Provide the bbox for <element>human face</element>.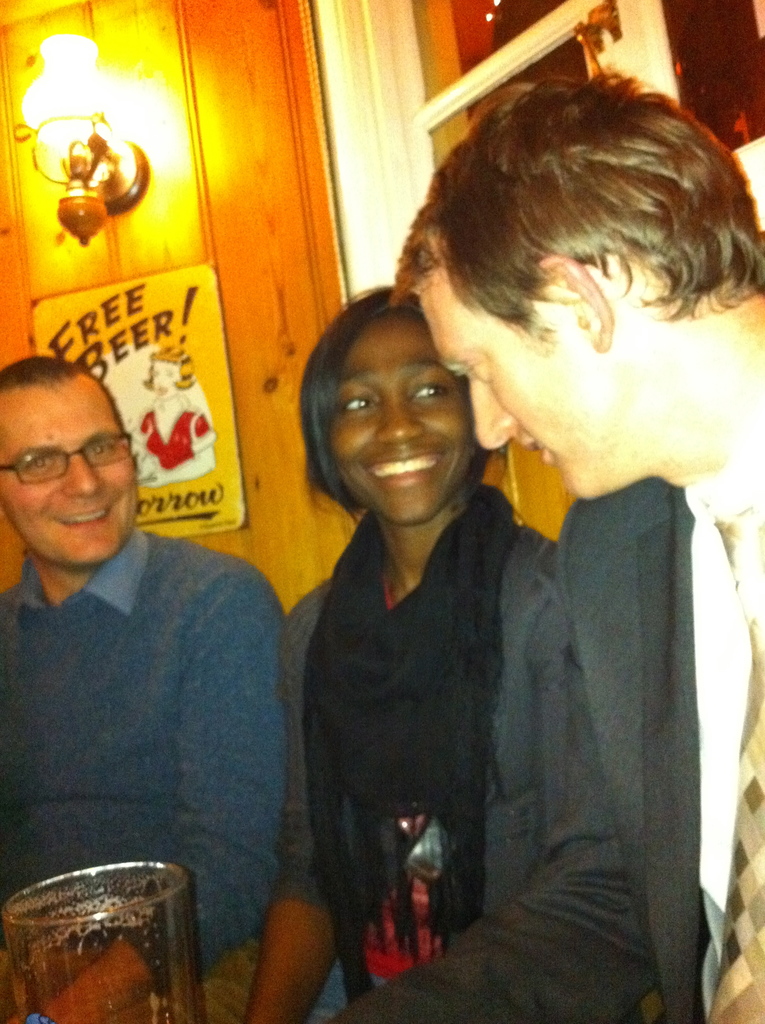
[0, 381, 133, 572].
